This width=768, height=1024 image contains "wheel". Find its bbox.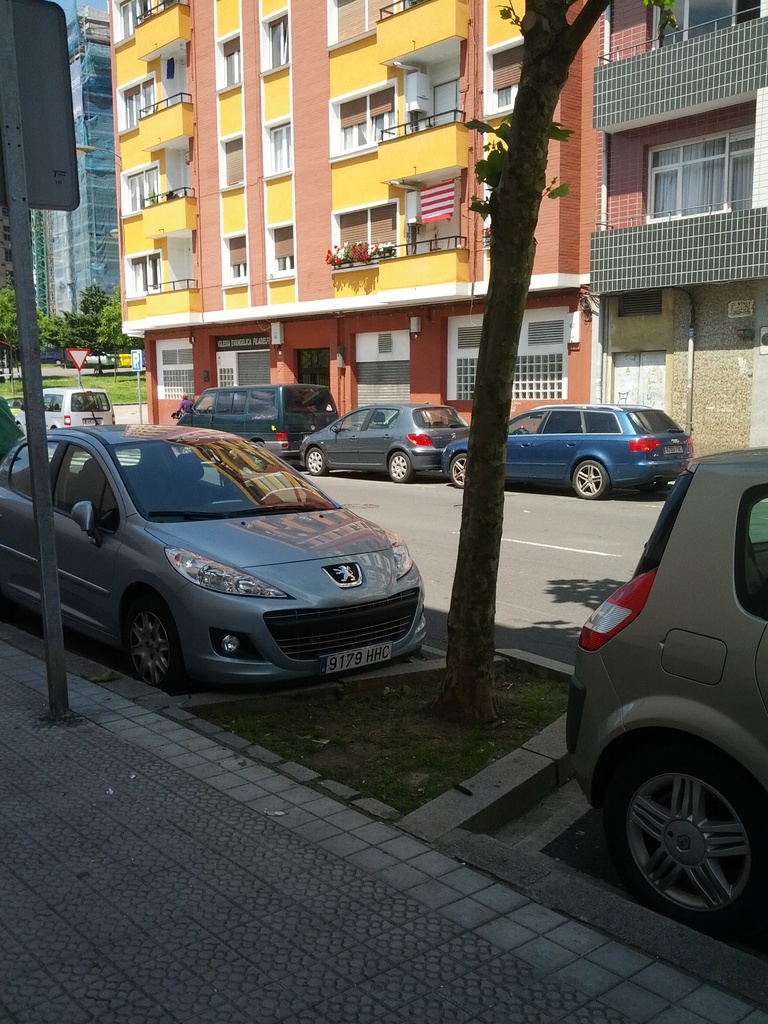
(x1=569, y1=454, x2=605, y2=499).
